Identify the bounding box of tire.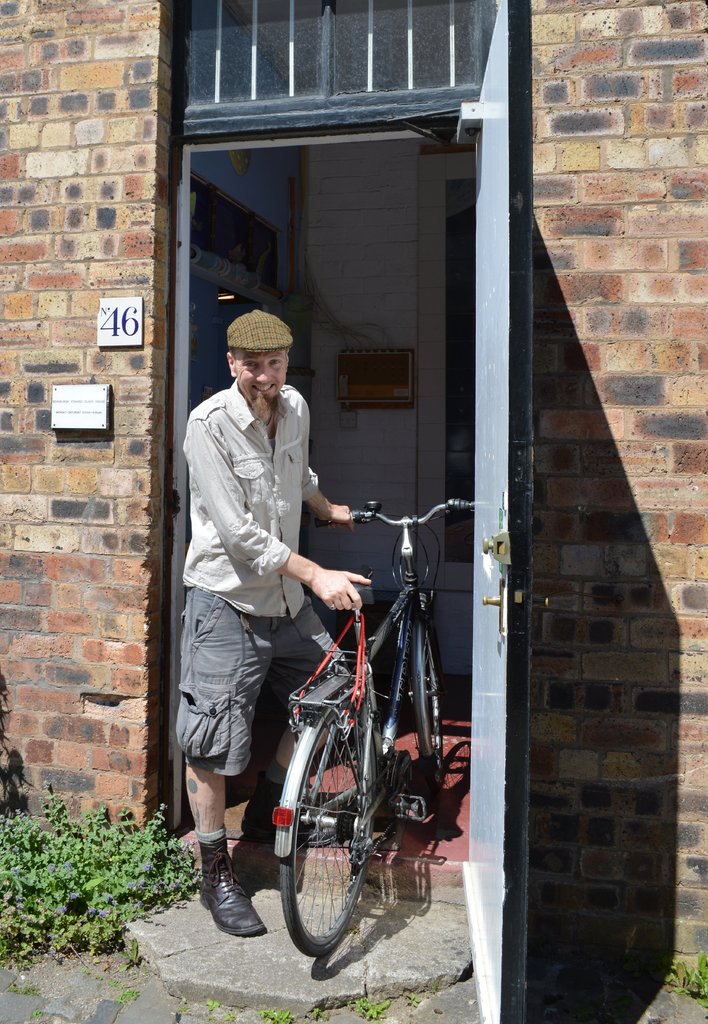
<bbox>421, 615, 442, 797</bbox>.
